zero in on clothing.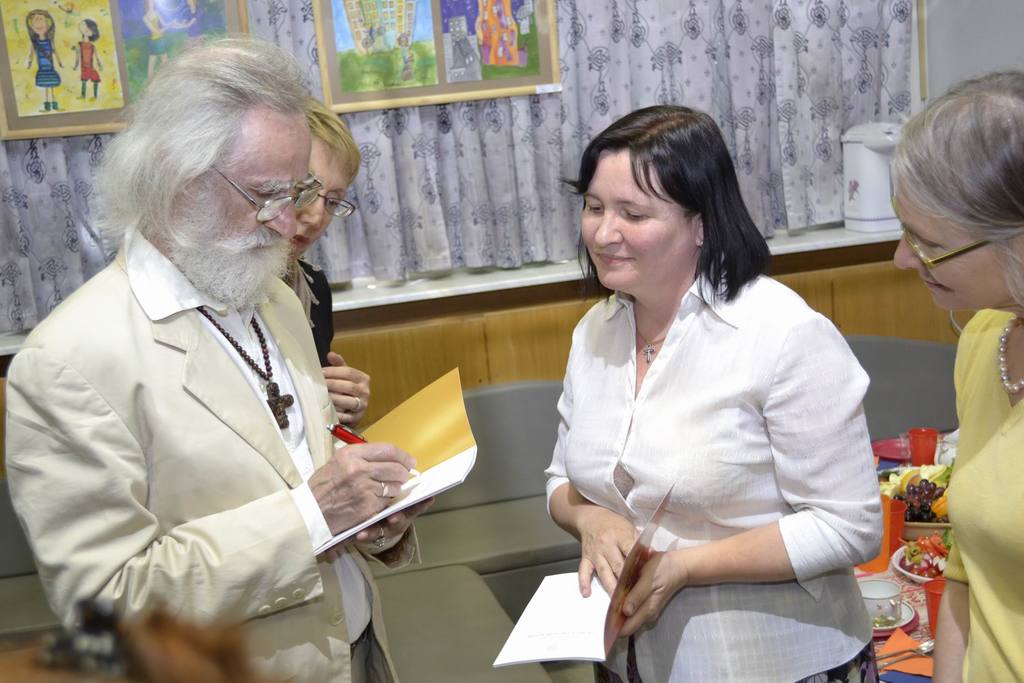
Zeroed in: x1=525, y1=235, x2=884, y2=650.
